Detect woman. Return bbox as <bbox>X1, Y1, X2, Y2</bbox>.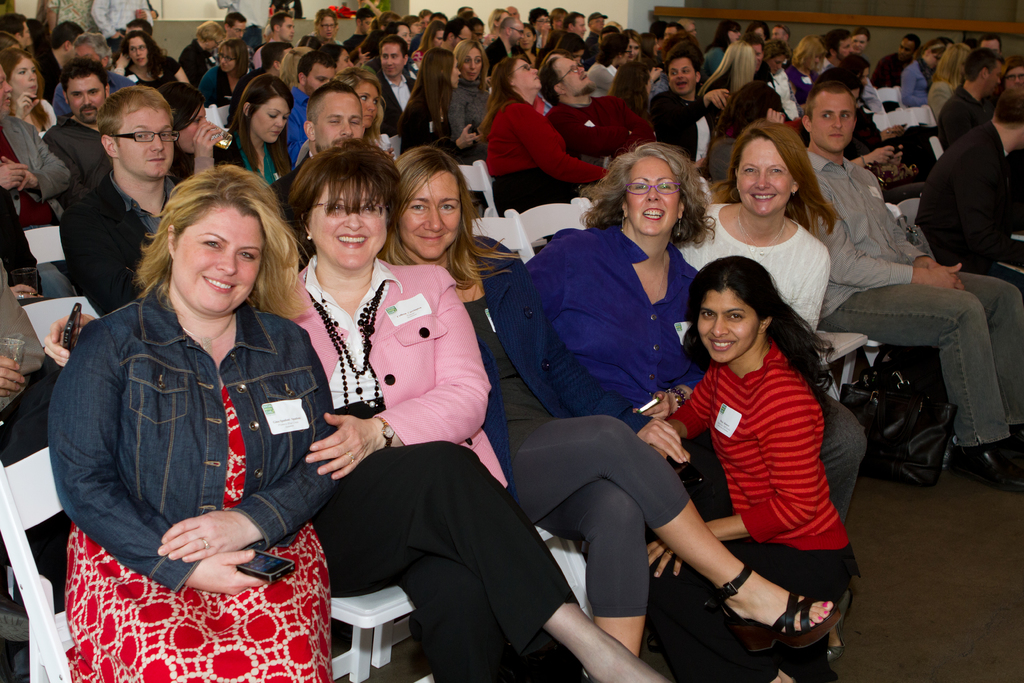
<bbox>319, 48, 356, 78</bbox>.
